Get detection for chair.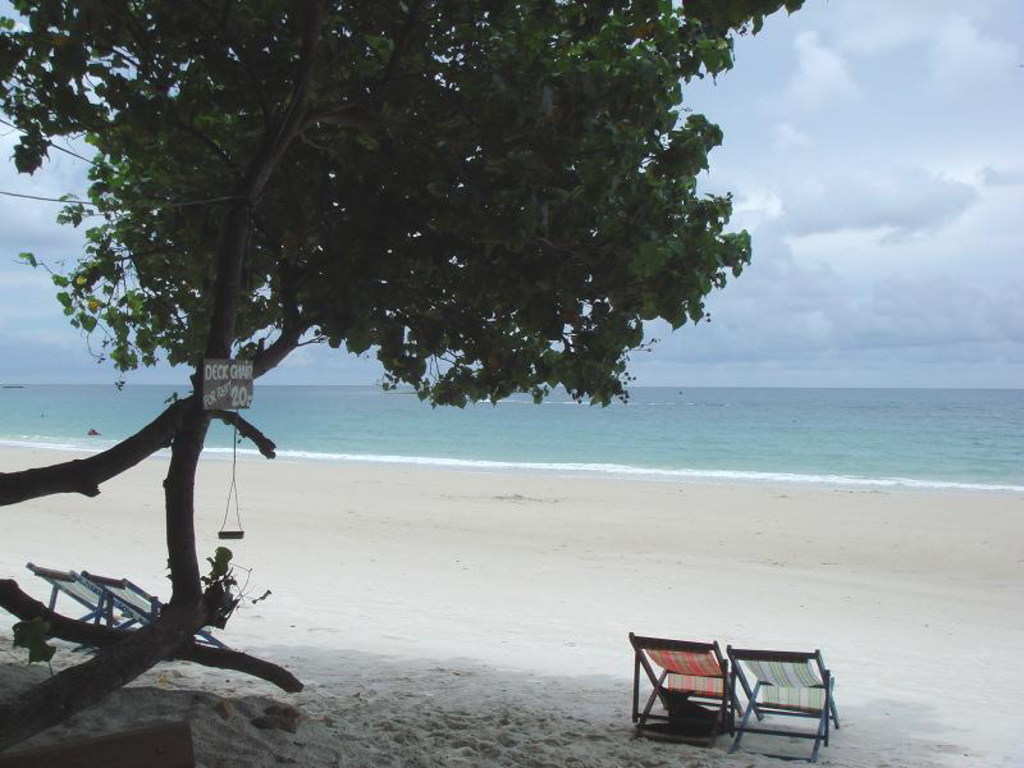
Detection: left=727, top=645, right=840, bottom=762.
